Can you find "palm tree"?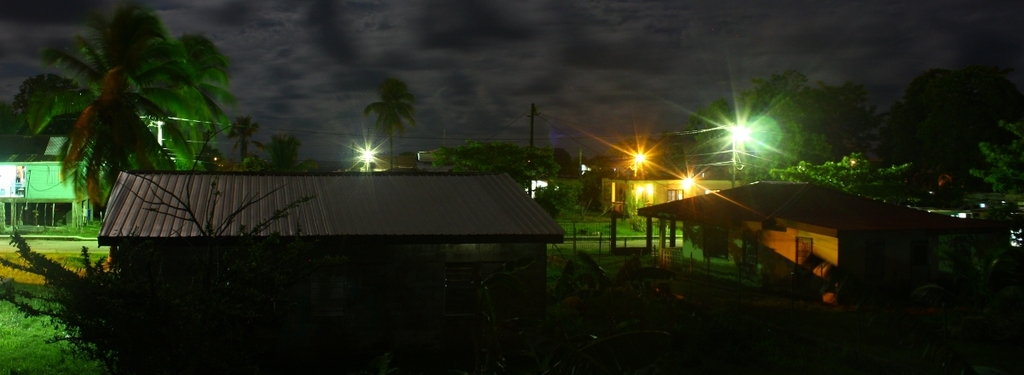
Yes, bounding box: x1=43 y1=26 x2=204 y2=199.
